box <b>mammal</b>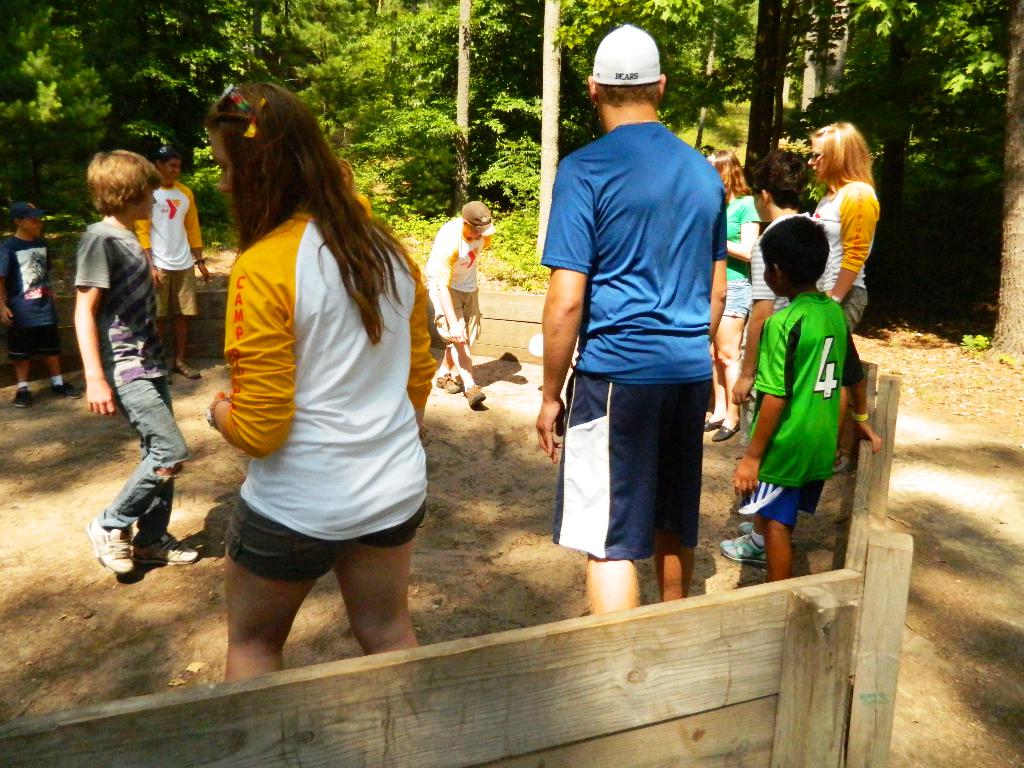
<region>536, 39, 751, 610</region>
